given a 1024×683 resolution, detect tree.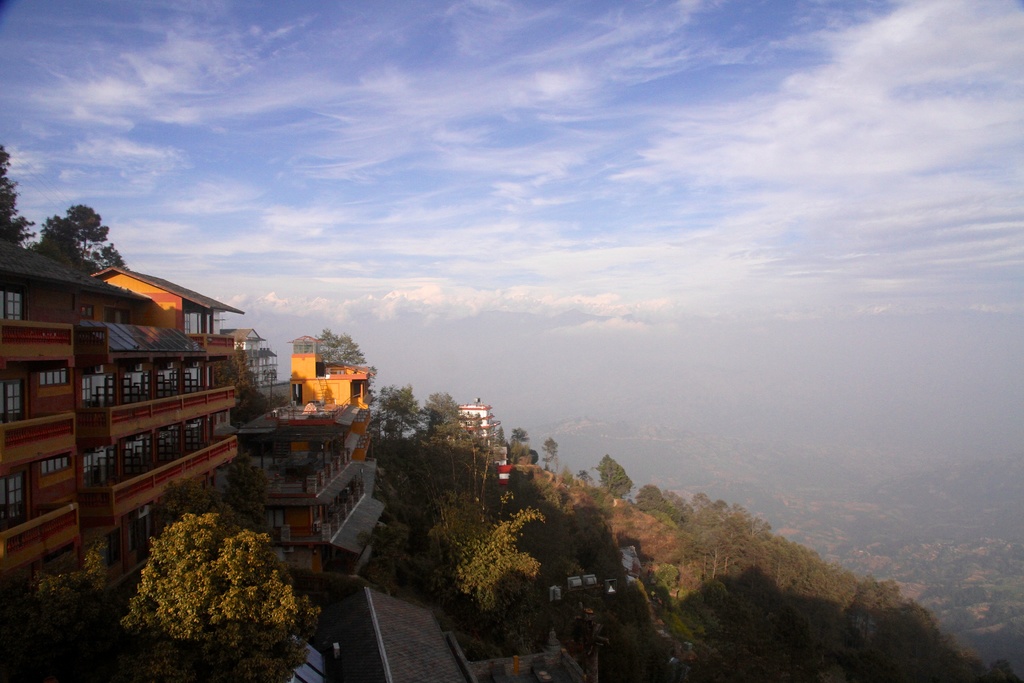
33 204 131 277.
